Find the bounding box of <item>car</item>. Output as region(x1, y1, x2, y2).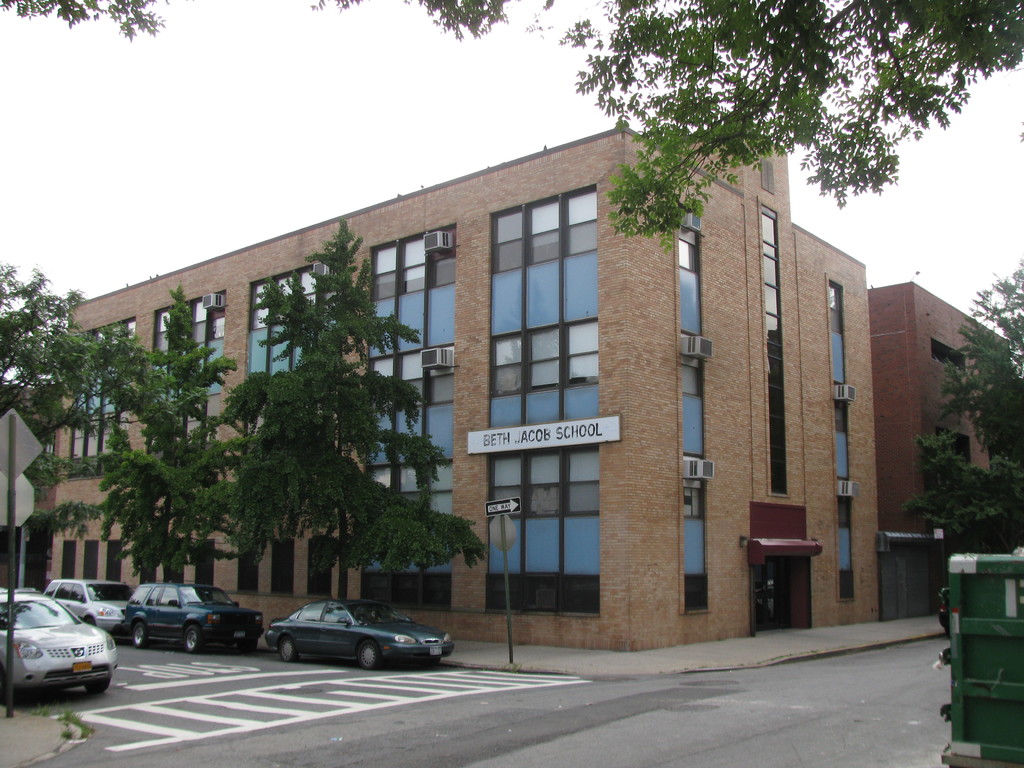
region(124, 578, 264, 655).
